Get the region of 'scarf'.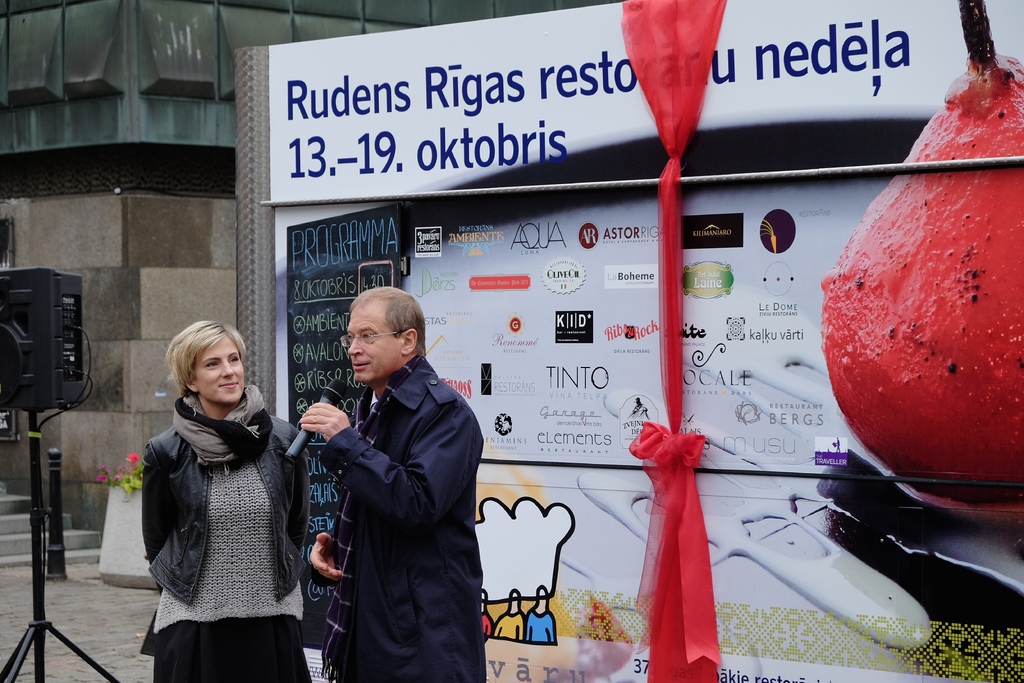
bbox(173, 378, 268, 479).
